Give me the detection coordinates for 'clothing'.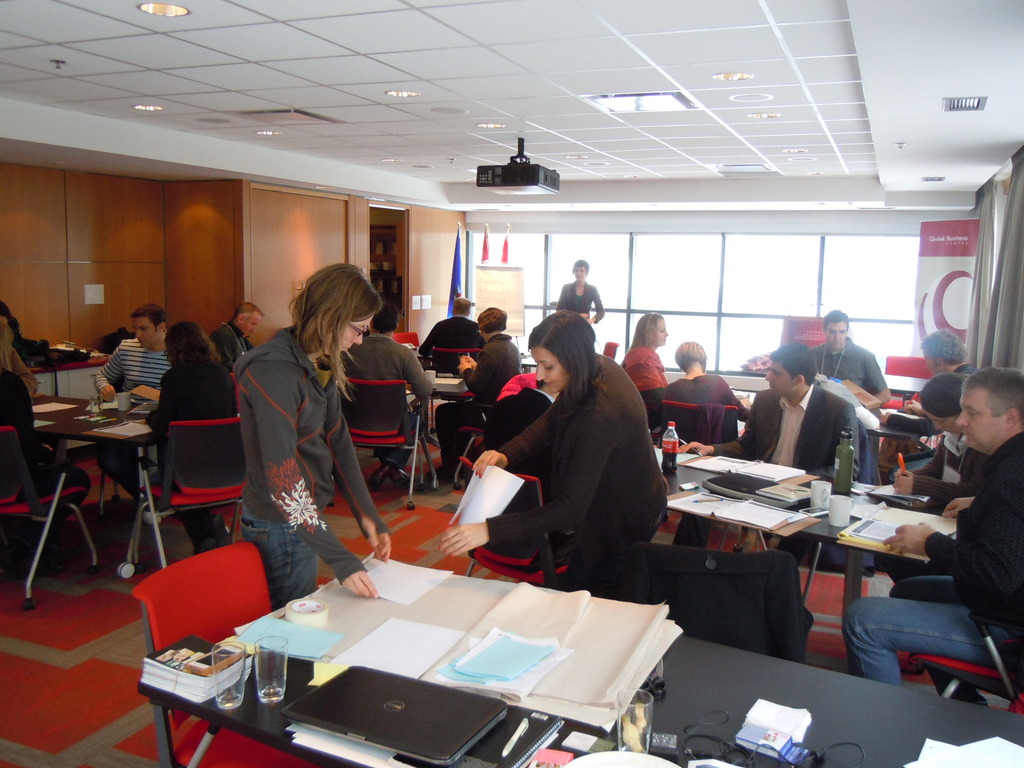
Rect(0, 366, 93, 521).
